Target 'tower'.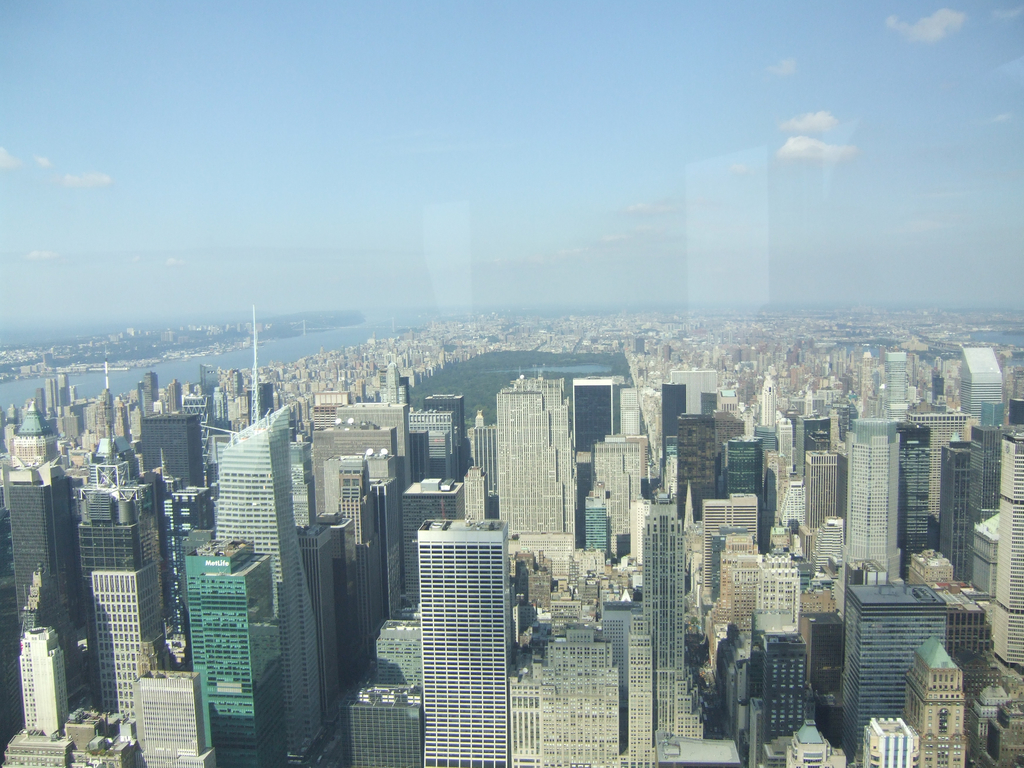
Target region: bbox=[898, 404, 1023, 767].
